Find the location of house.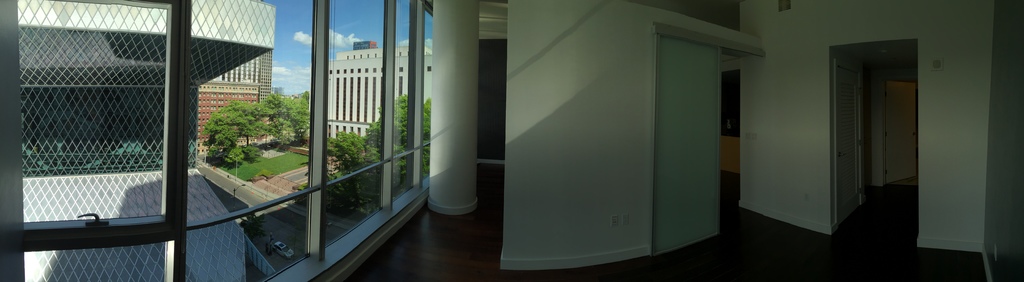
Location: (x1=0, y1=0, x2=1023, y2=281).
